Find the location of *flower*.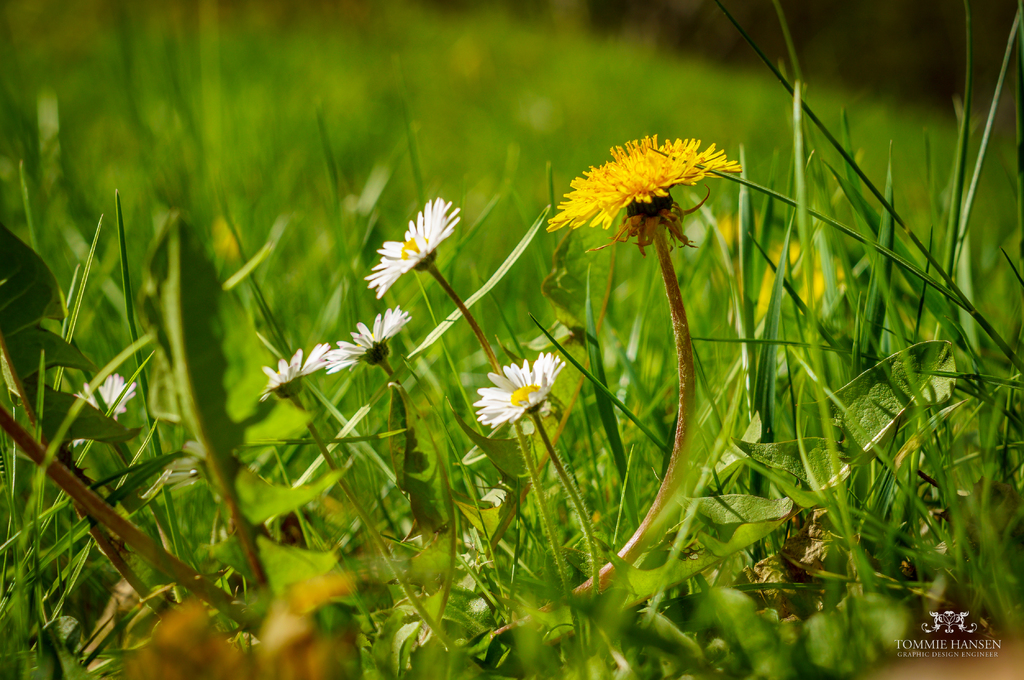
Location: BBox(260, 340, 332, 398).
